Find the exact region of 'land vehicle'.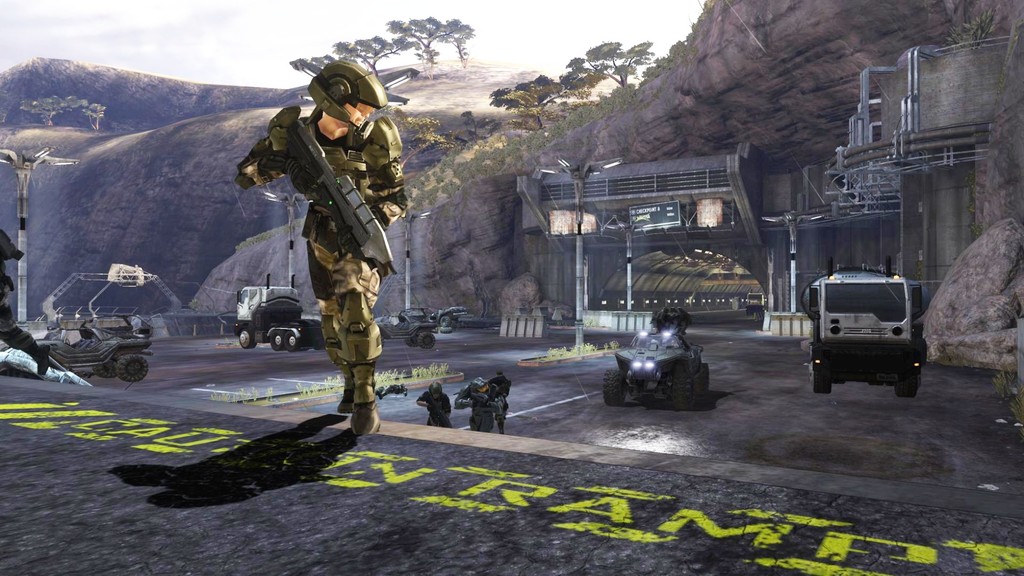
Exact region: locate(433, 307, 467, 330).
